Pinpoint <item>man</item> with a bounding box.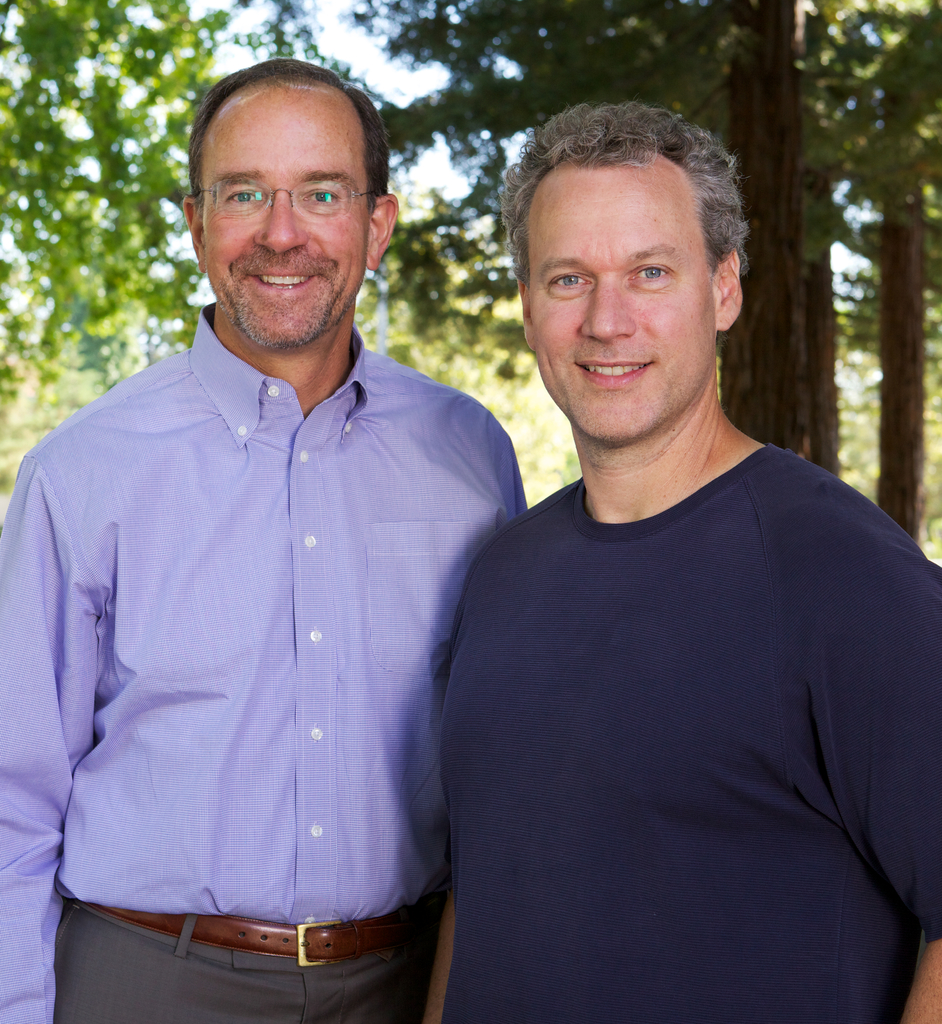
<region>411, 115, 941, 1023</region>.
